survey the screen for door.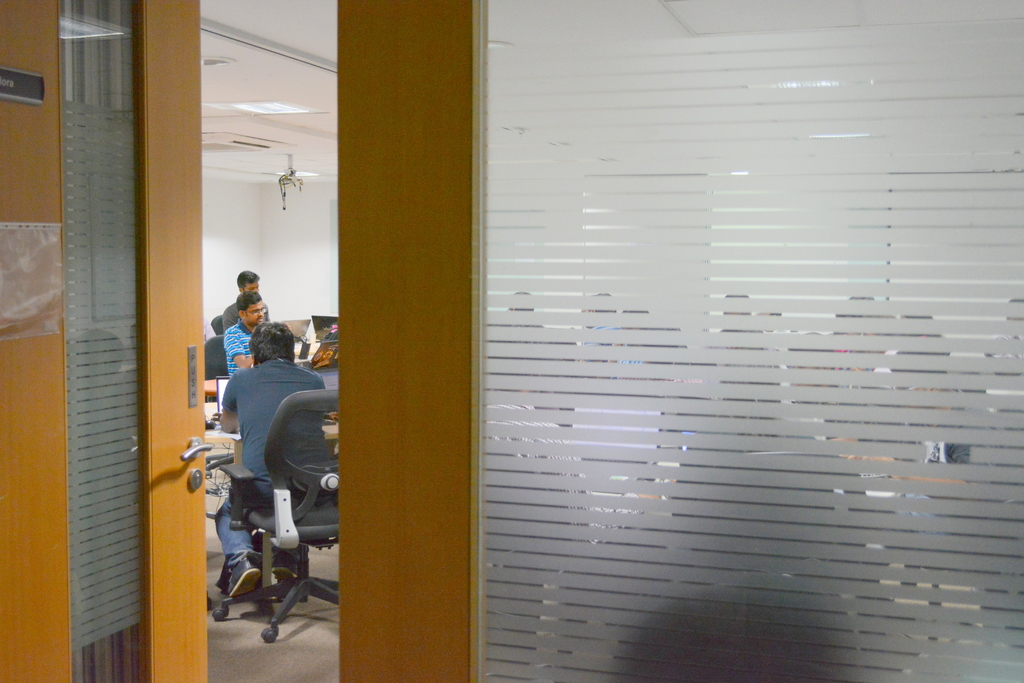
Survey found: {"left": 55, "top": 0, "right": 187, "bottom": 666}.
